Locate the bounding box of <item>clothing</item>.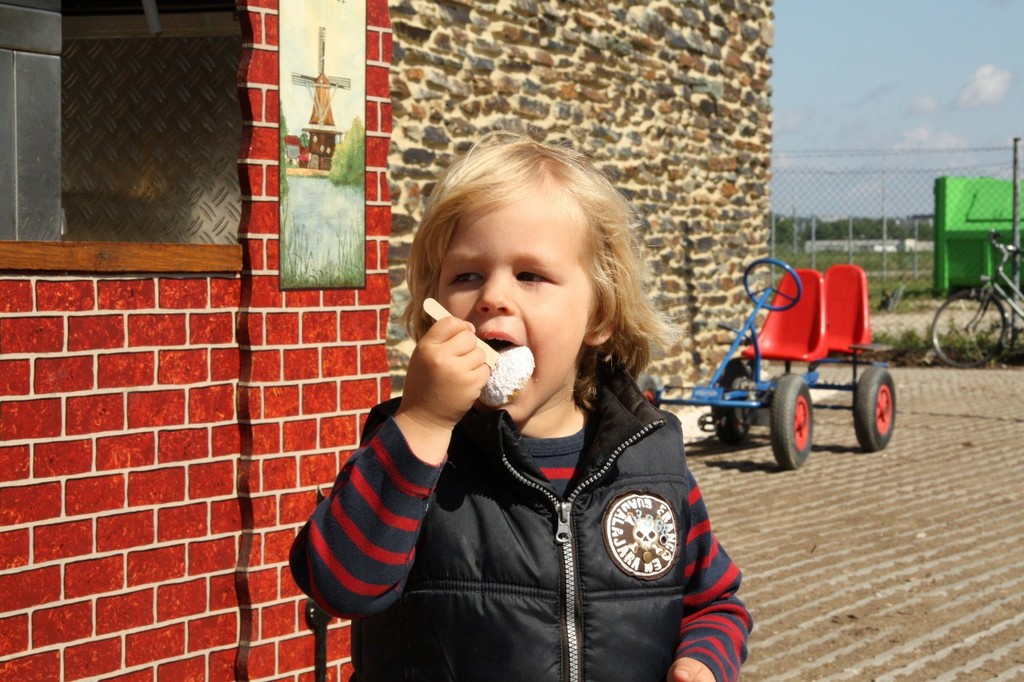
Bounding box: bbox=(382, 304, 734, 673).
